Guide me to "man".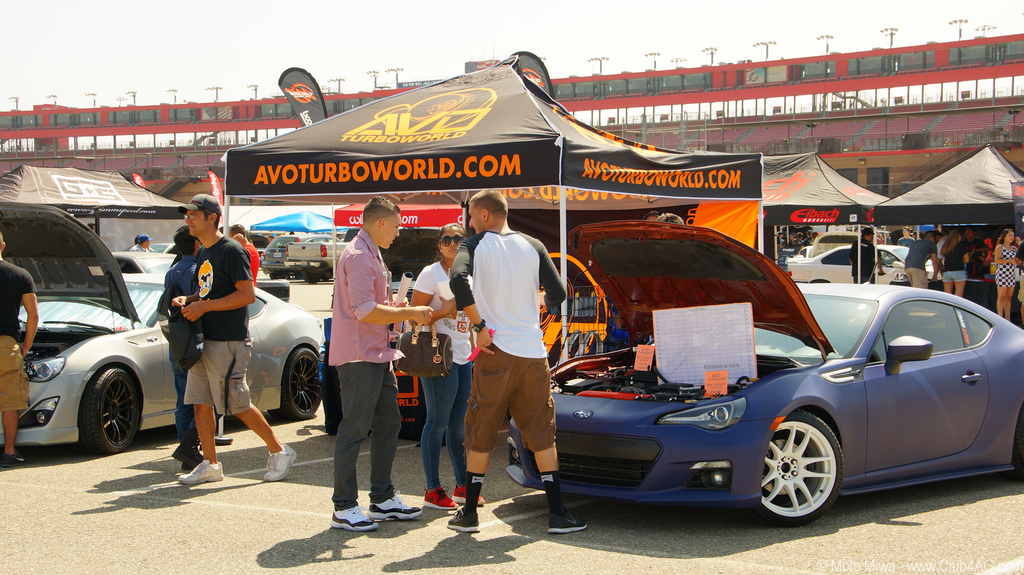
Guidance: 329, 198, 435, 533.
